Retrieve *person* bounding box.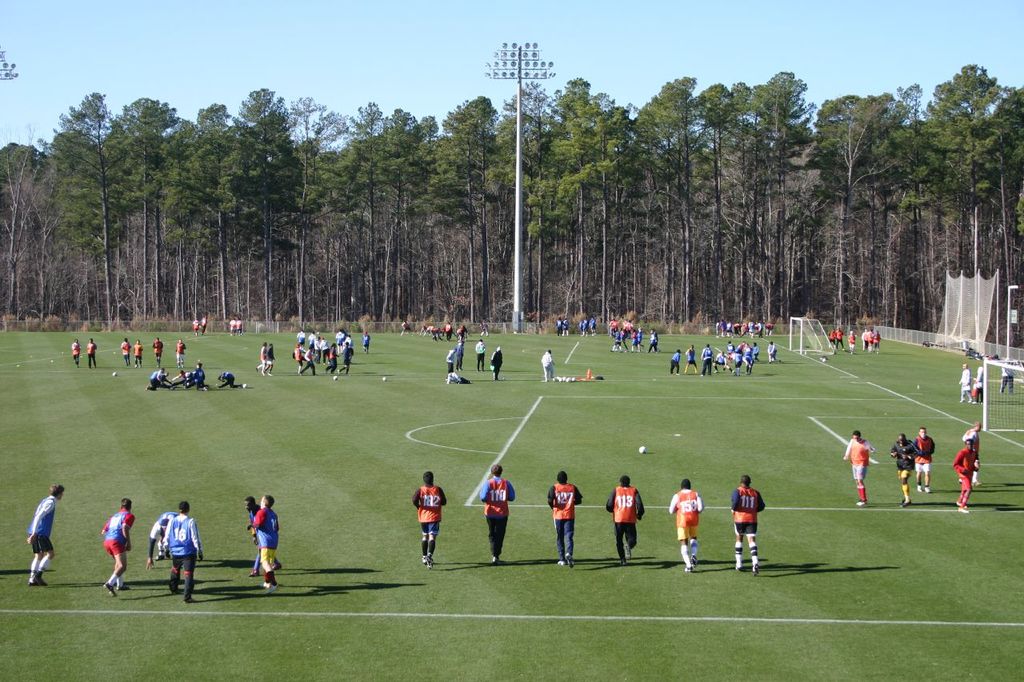
Bounding box: BBox(736, 480, 780, 570).
